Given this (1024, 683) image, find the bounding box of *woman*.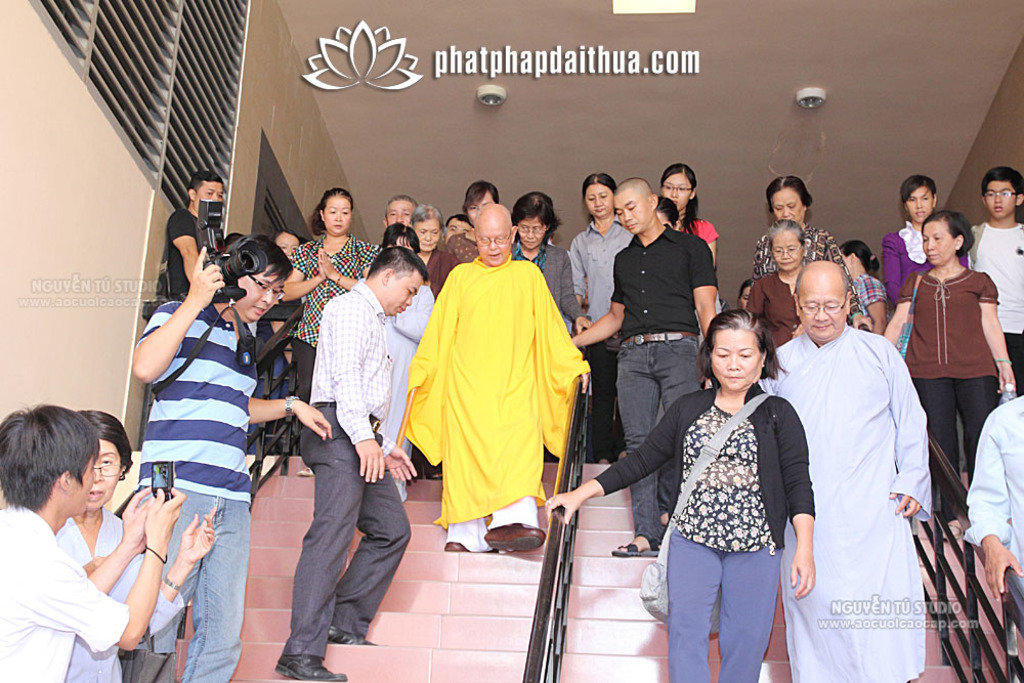
<bbox>360, 218, 438, 502</bbox>.
